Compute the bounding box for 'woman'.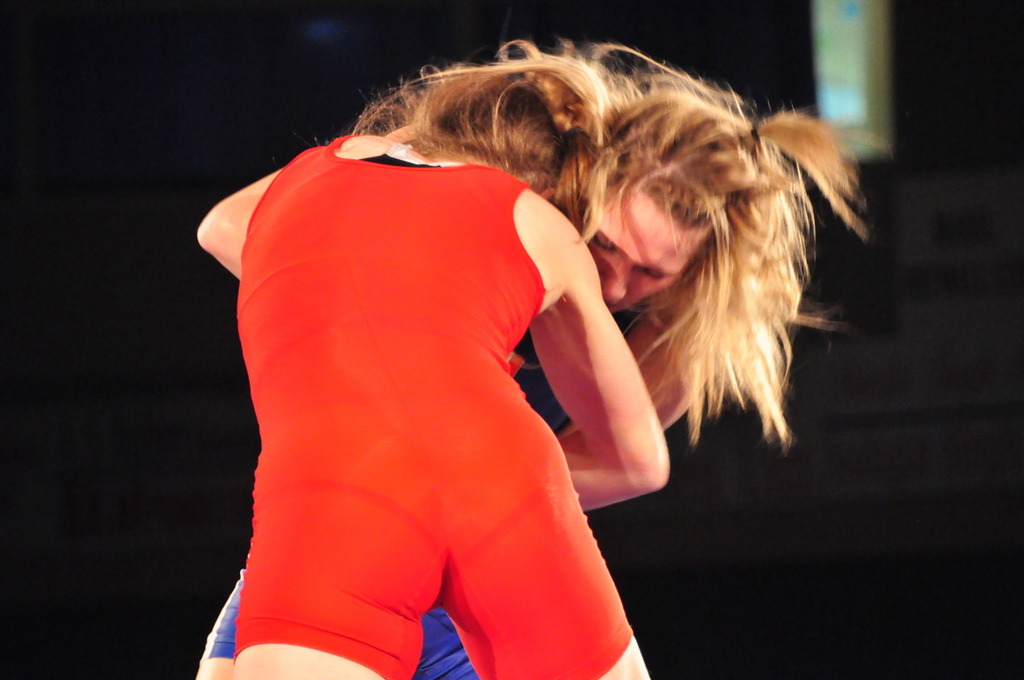
[x1=194, y1=42, x2=872, y2=679].
